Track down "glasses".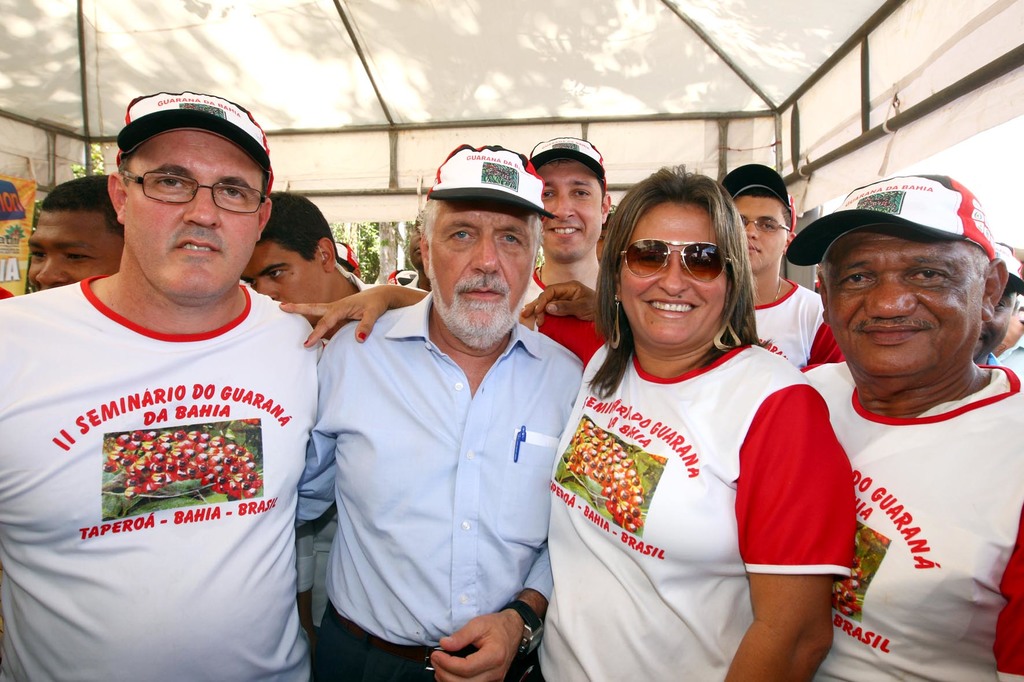
Tracked to x1=744 y1=219 x2=792 y2=231.
